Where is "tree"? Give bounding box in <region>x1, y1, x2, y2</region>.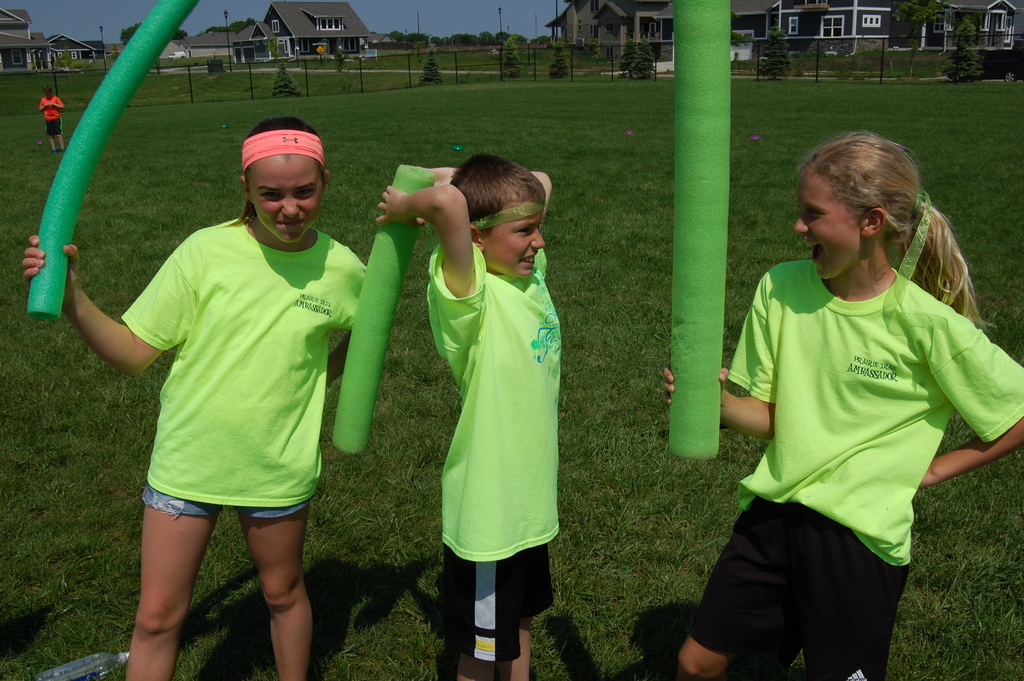
<region>757, 27, 796, 79</region>.
